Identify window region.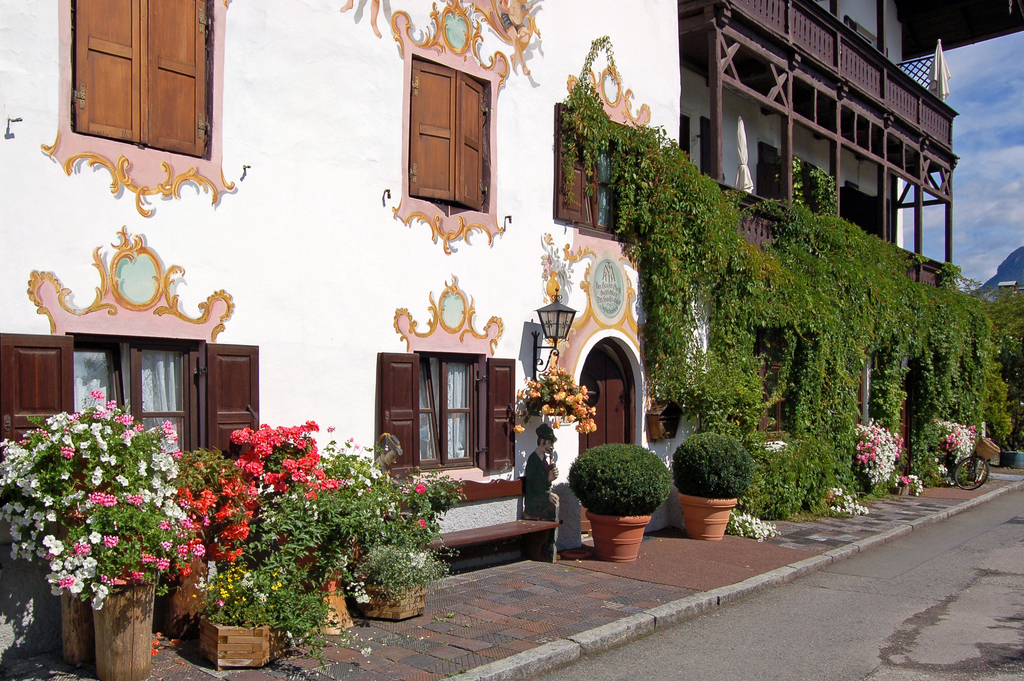
Region: pyautogui.locateOnScreen(413, 57, 489, 213).
